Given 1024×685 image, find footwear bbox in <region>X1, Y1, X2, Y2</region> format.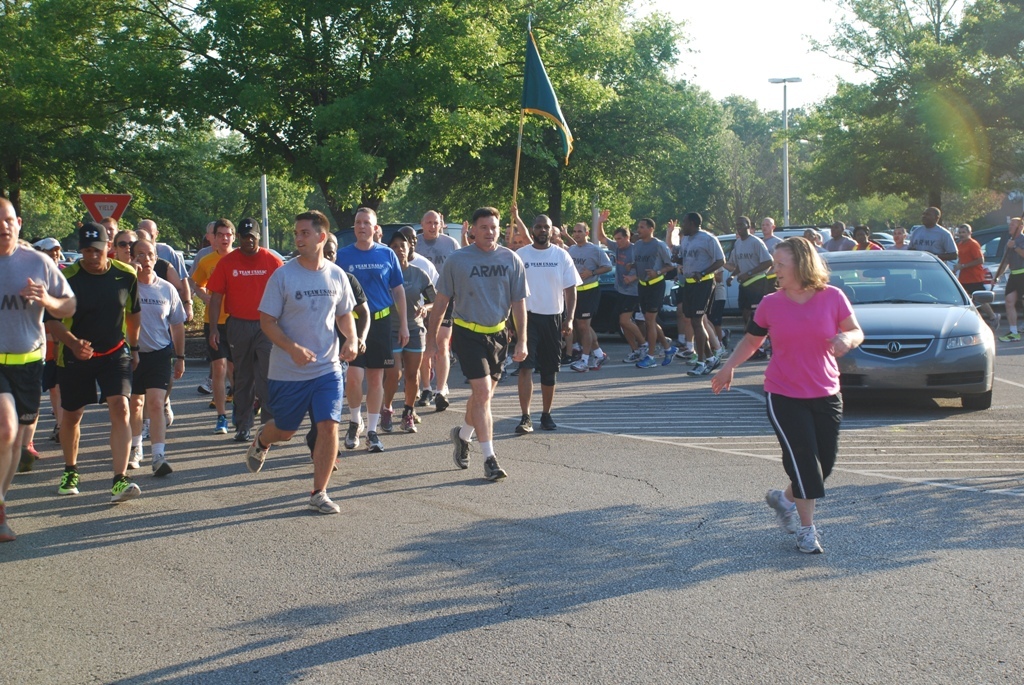
<region>999, 329, 1020, 341</region>.
